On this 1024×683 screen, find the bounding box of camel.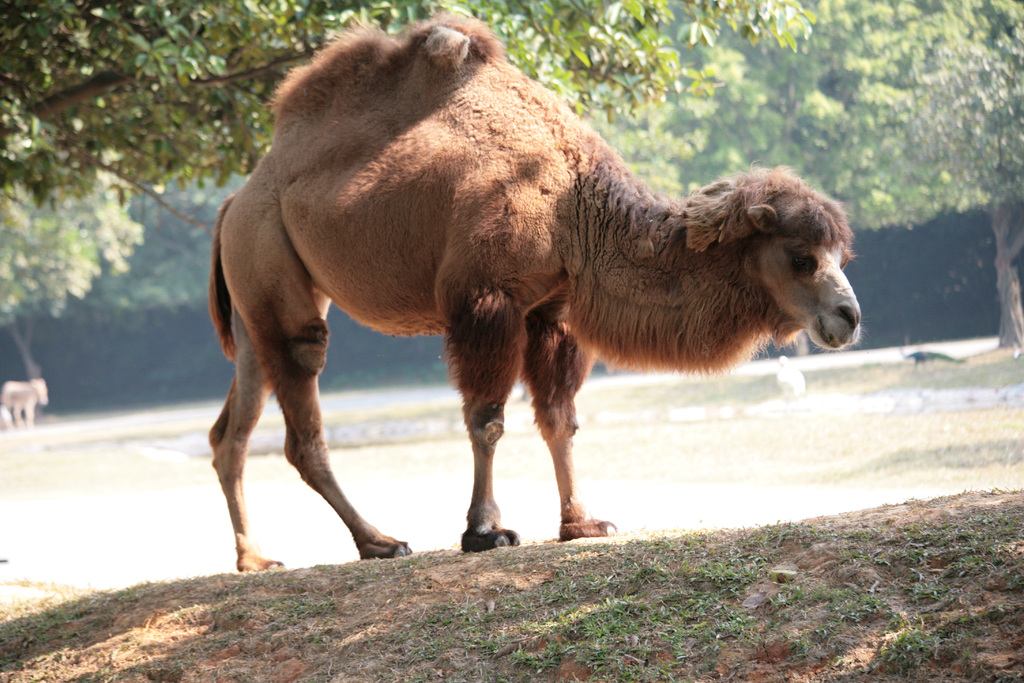
Bounding box: pyautogui.locateOnScreen(207, 6, 871, 575).
